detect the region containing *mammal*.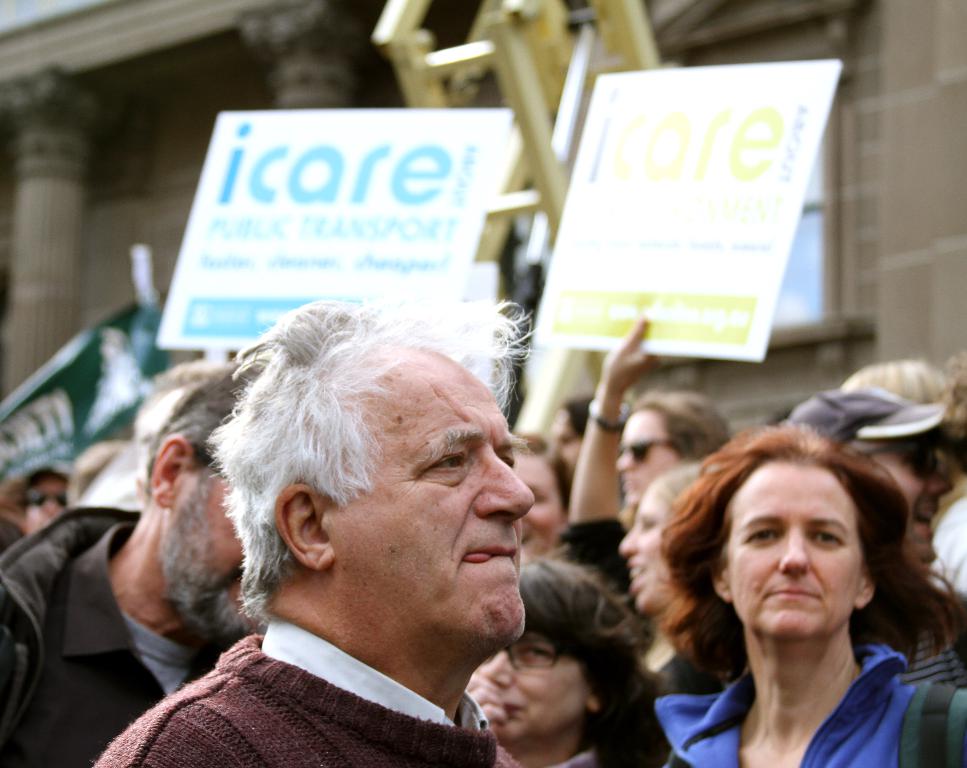
pyautogui.locateOnScreen(88, 293, 536, 767).
